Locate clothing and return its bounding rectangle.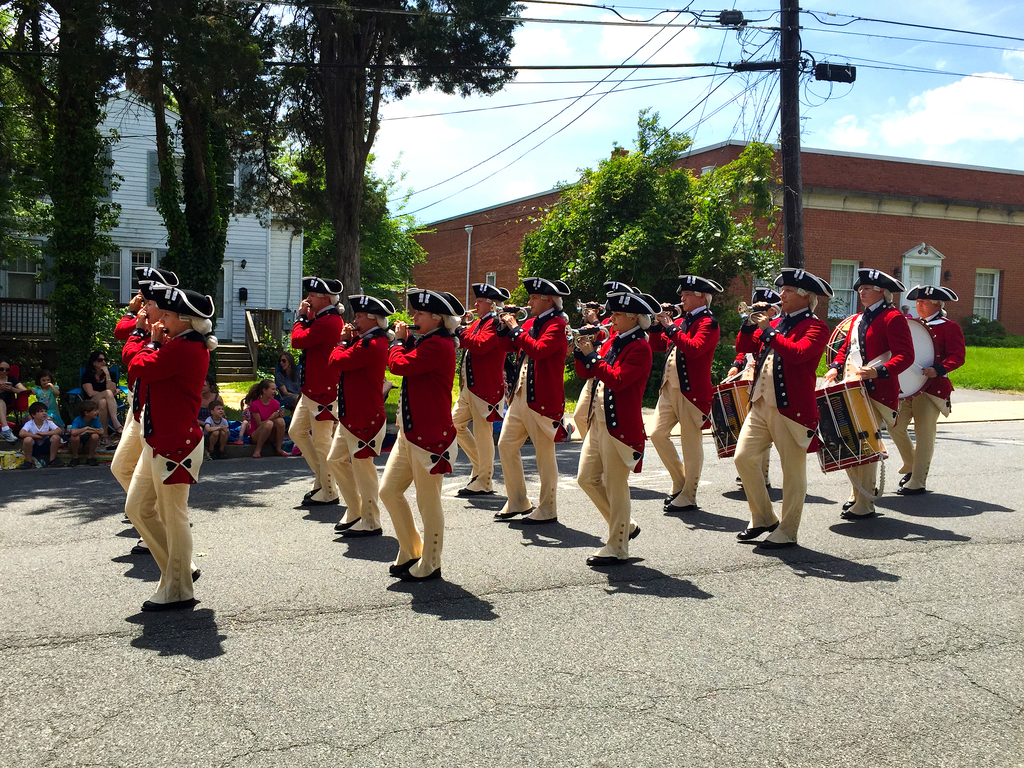
select_region(381, 340, 449, 603).
